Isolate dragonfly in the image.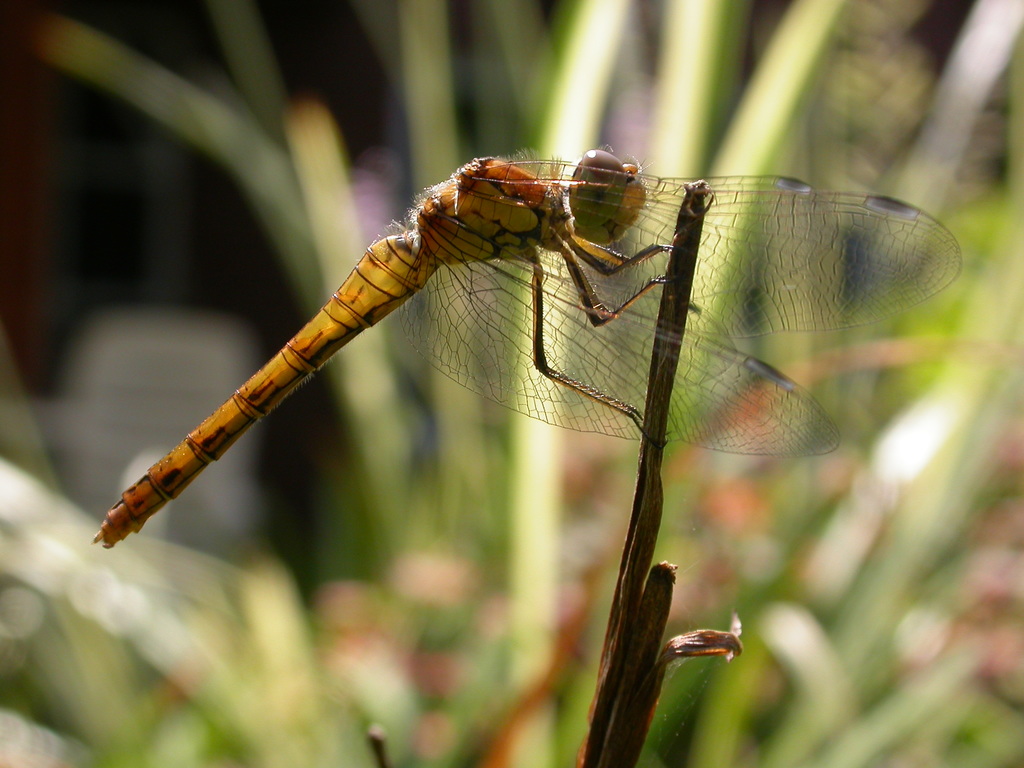
Isolated region: 94, 149, 962, 547.
